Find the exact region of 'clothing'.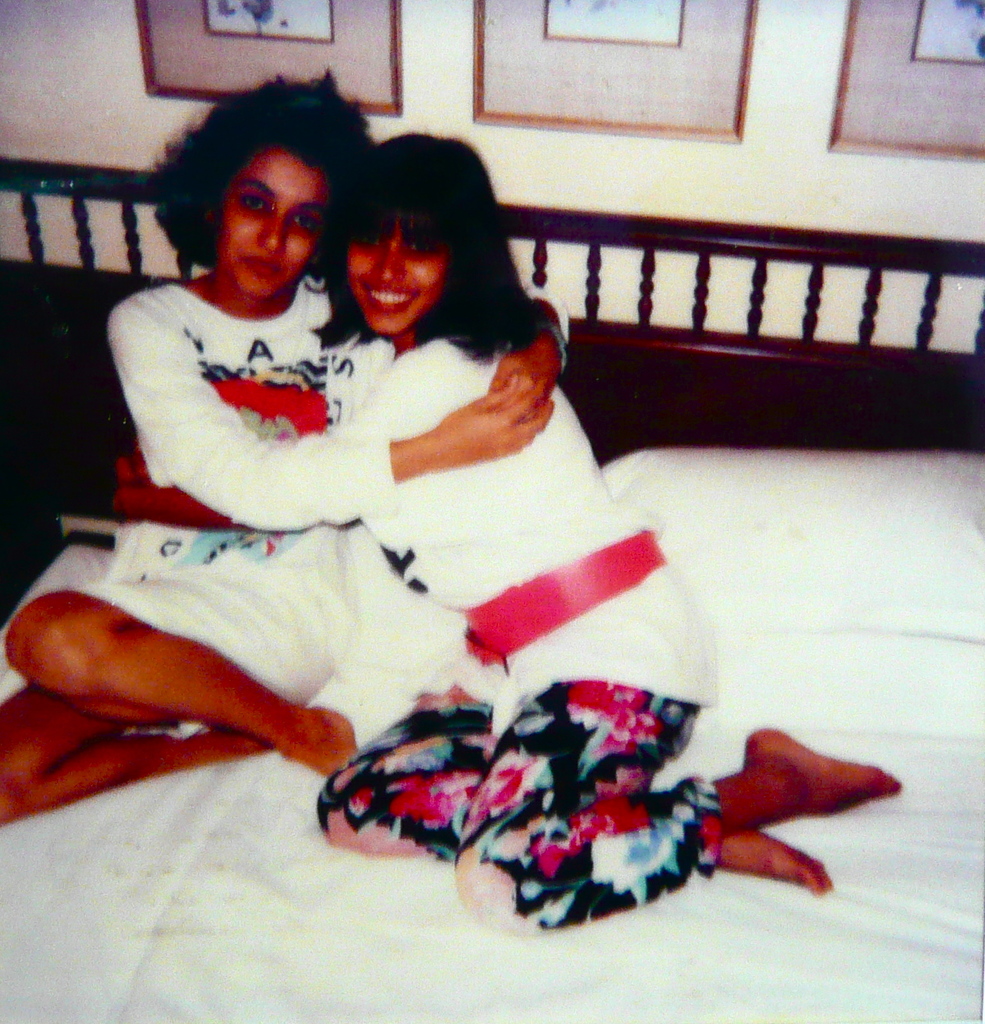
Exact region: <box>0,285,386,684</box>.
